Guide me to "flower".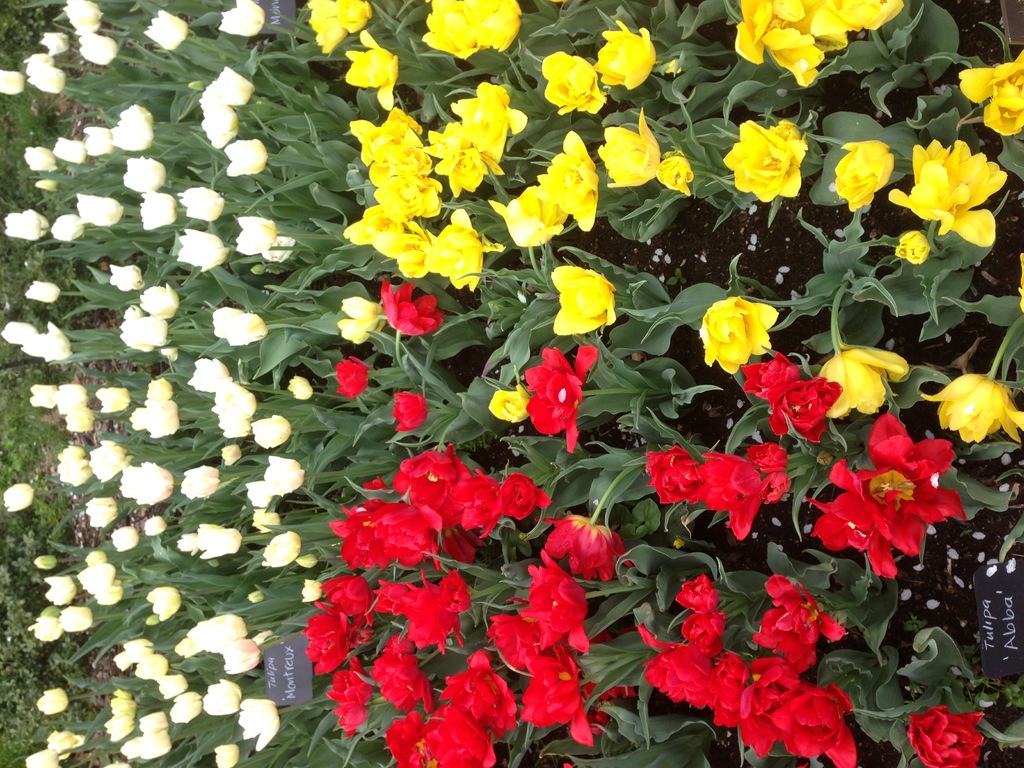
Guidance: 201:65:252:109.
